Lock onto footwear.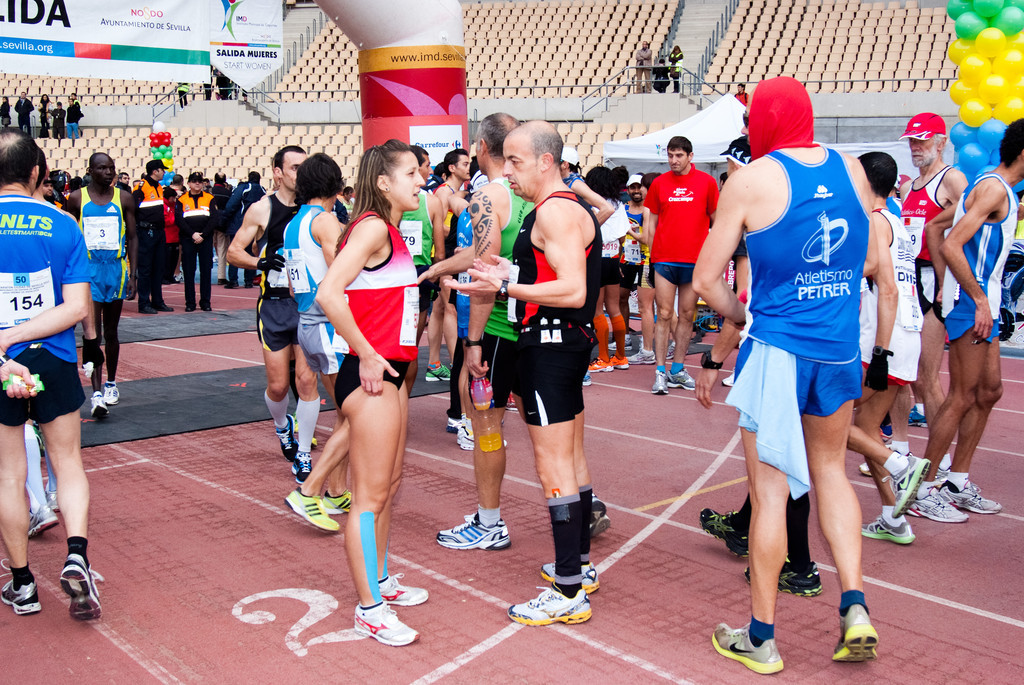
Locked: 651/369/670/395.
